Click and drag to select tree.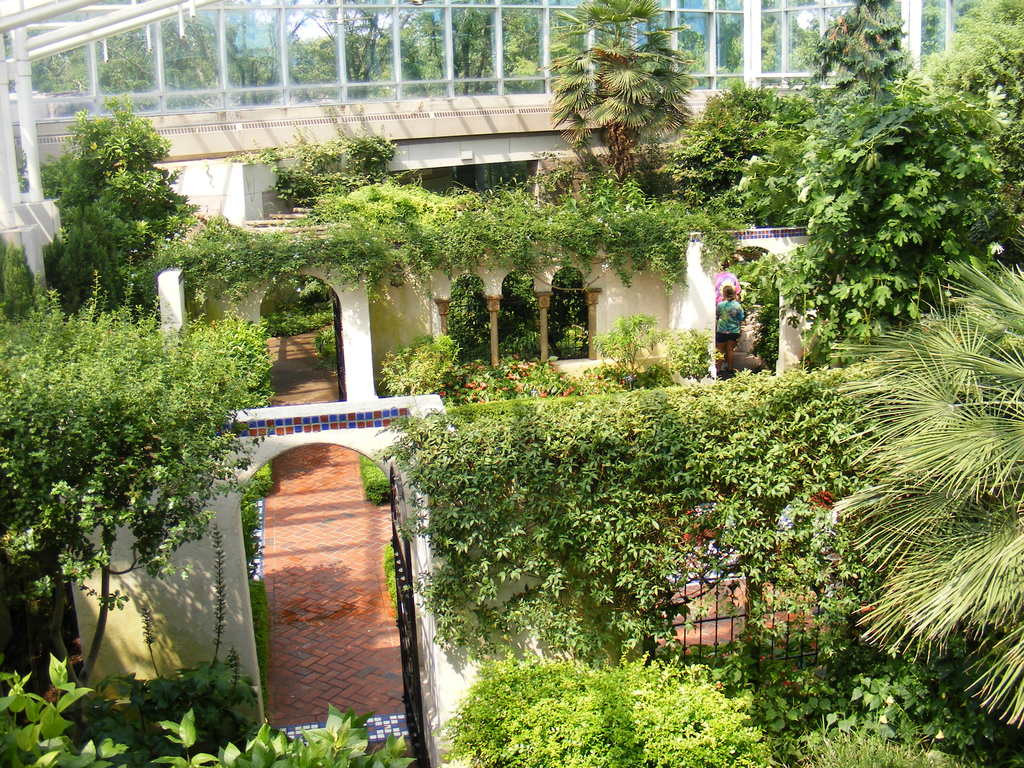
Selection: crop(821, 256, 1023, 727).
